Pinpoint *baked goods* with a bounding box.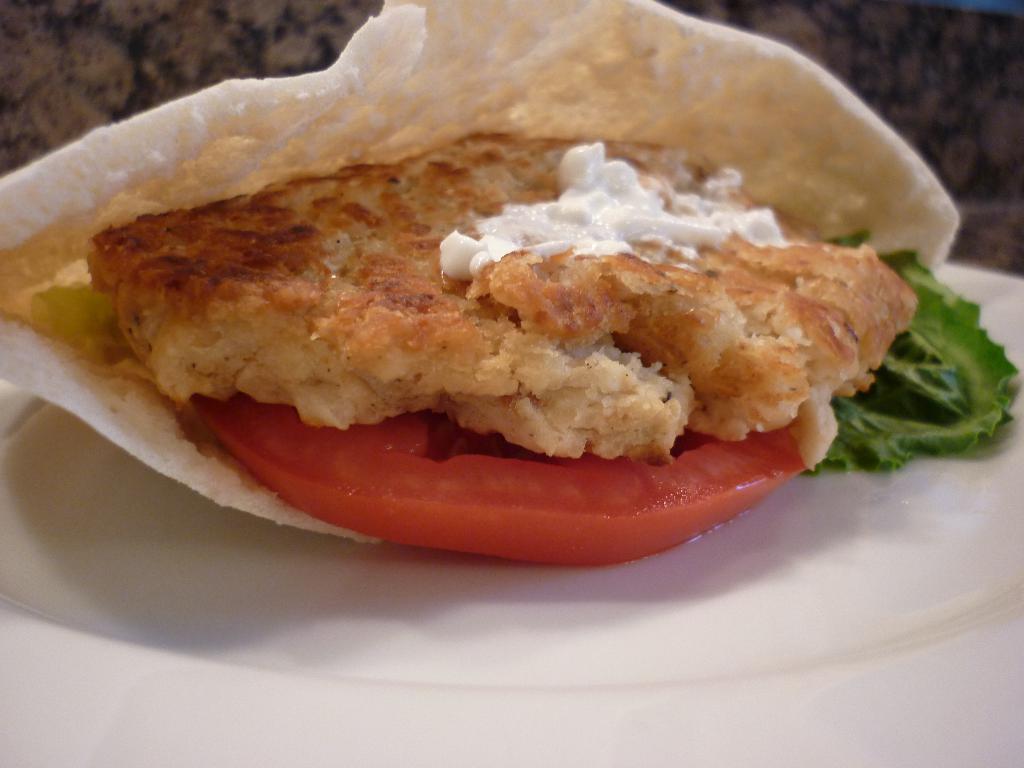
bbox=(0, 2, 964, 548).
